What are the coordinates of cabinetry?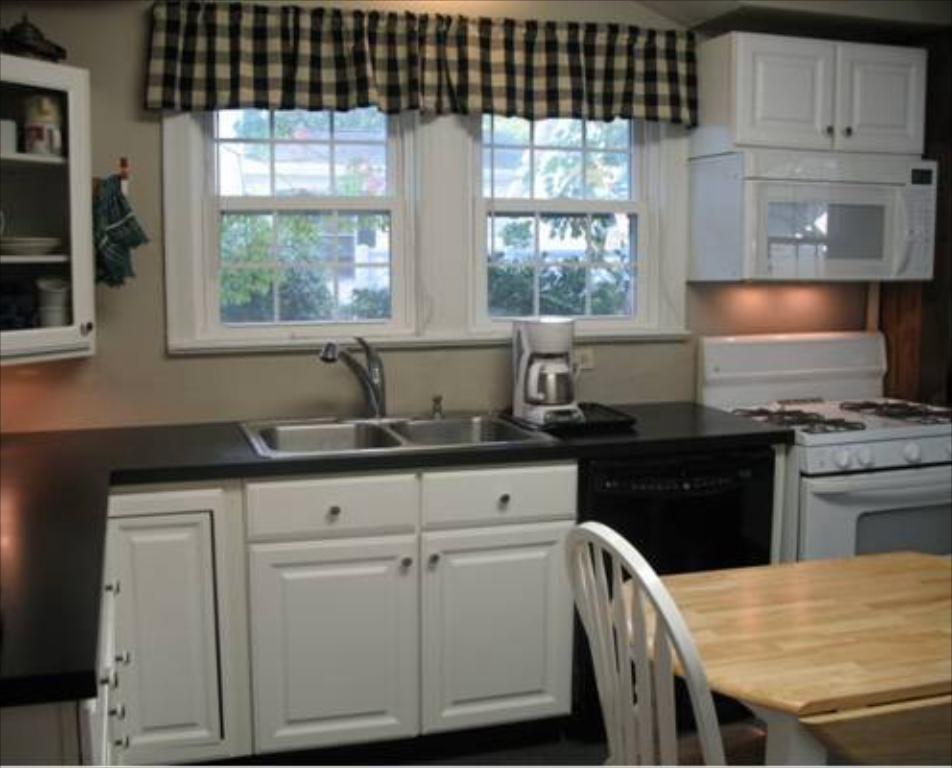
687, 157, 937, 286.
